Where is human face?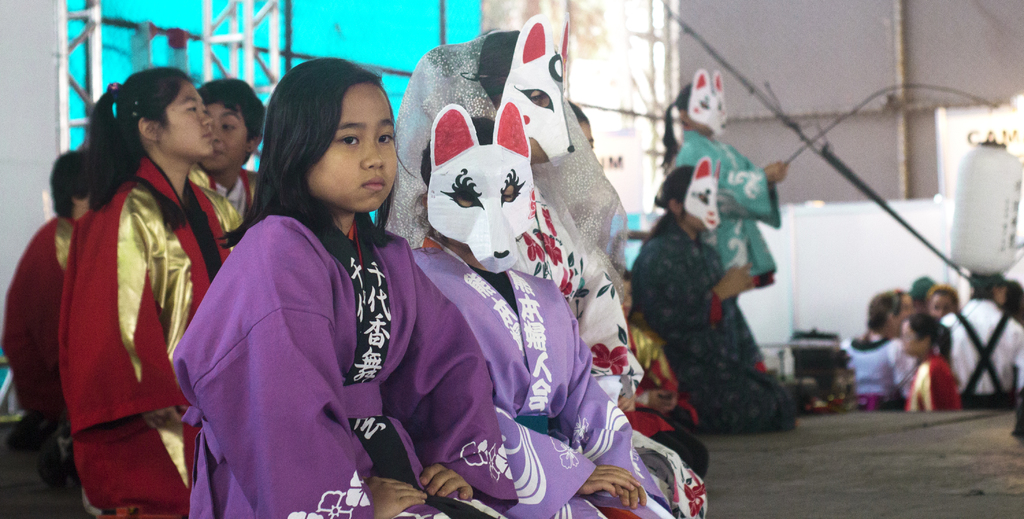
box(304, 86, 396, 211).
